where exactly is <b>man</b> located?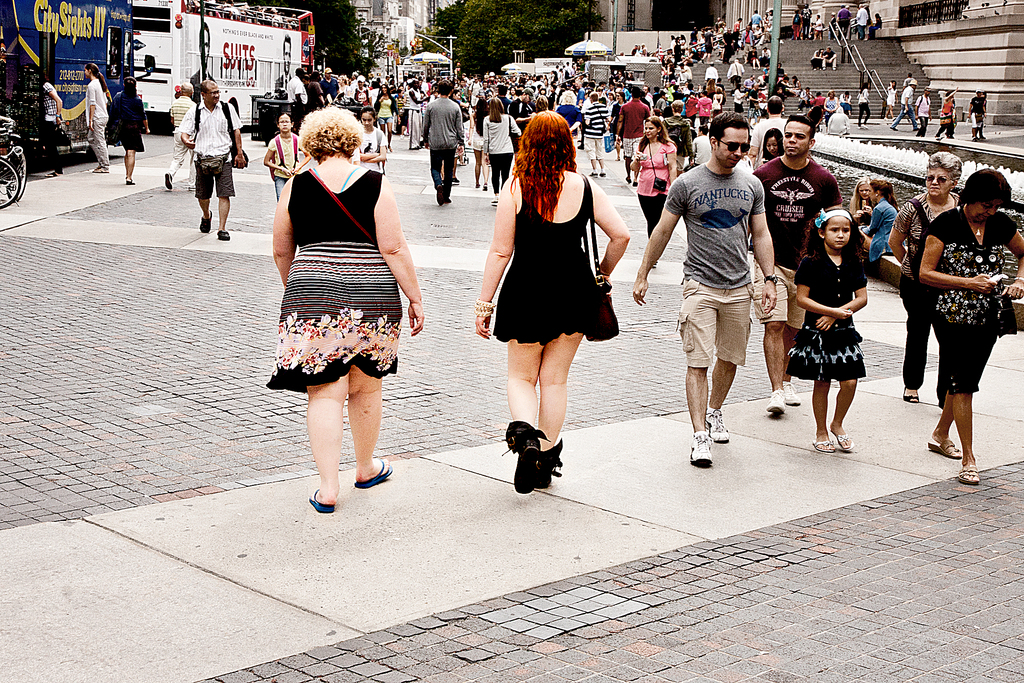
Its bounding box is [573, 91, 611, 168].
